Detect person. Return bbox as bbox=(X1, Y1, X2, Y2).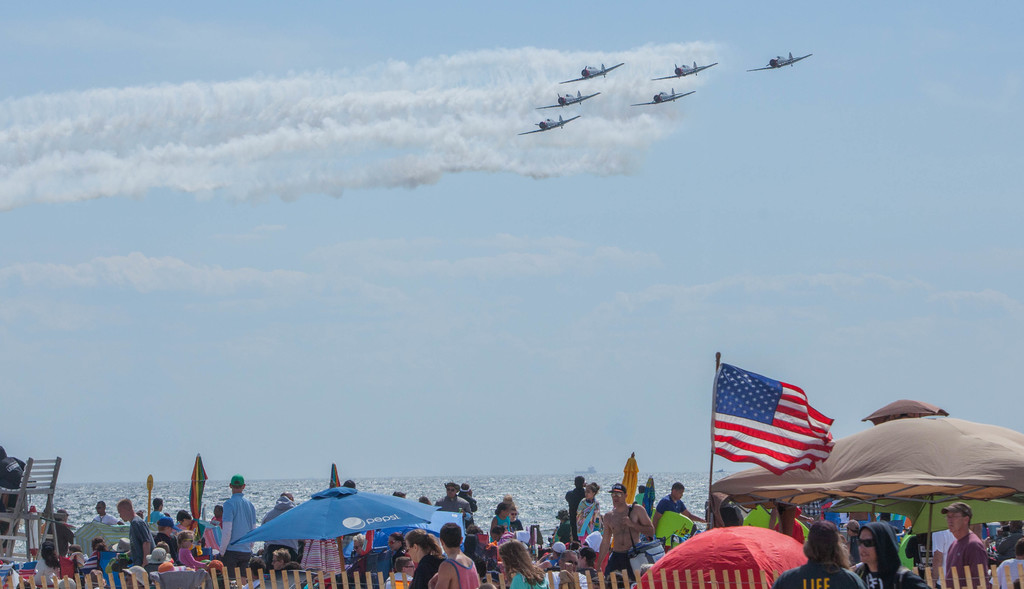
bbox=(767, 524, 868, 588).
